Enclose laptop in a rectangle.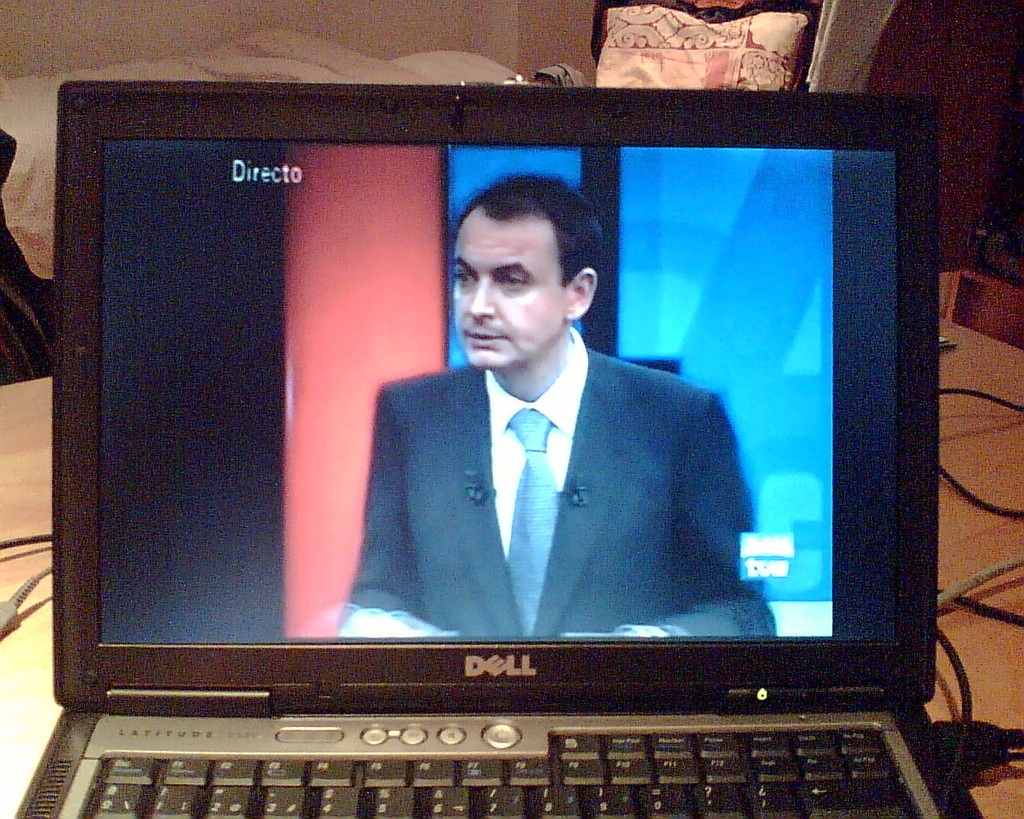
x1=0, y1=126, x2=995, y2=818.
